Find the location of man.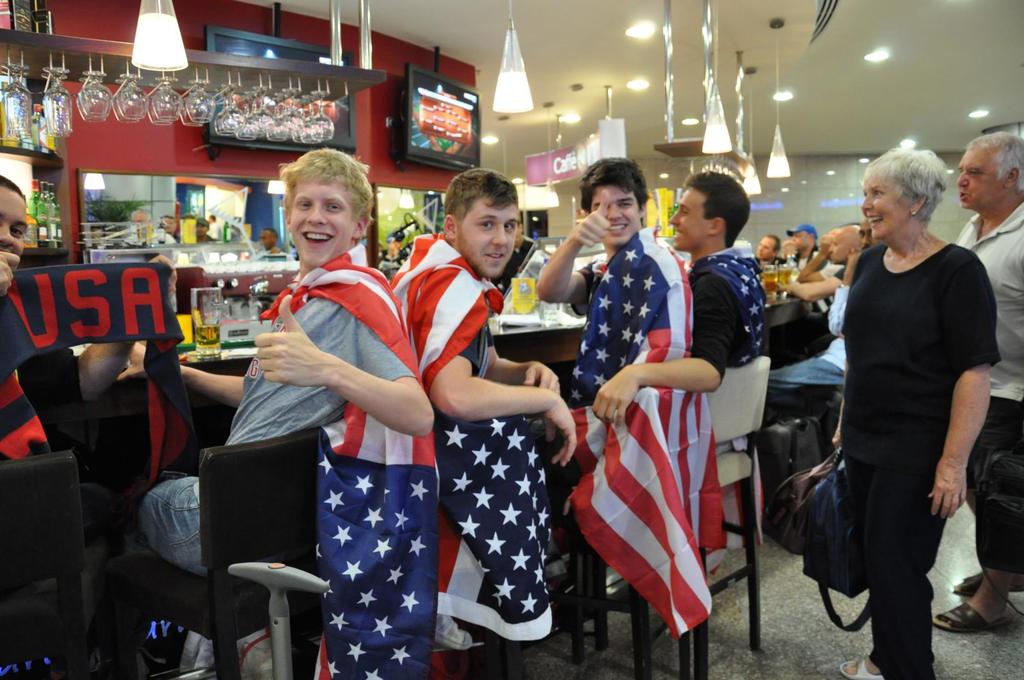
Location: 0 171 179 679.
